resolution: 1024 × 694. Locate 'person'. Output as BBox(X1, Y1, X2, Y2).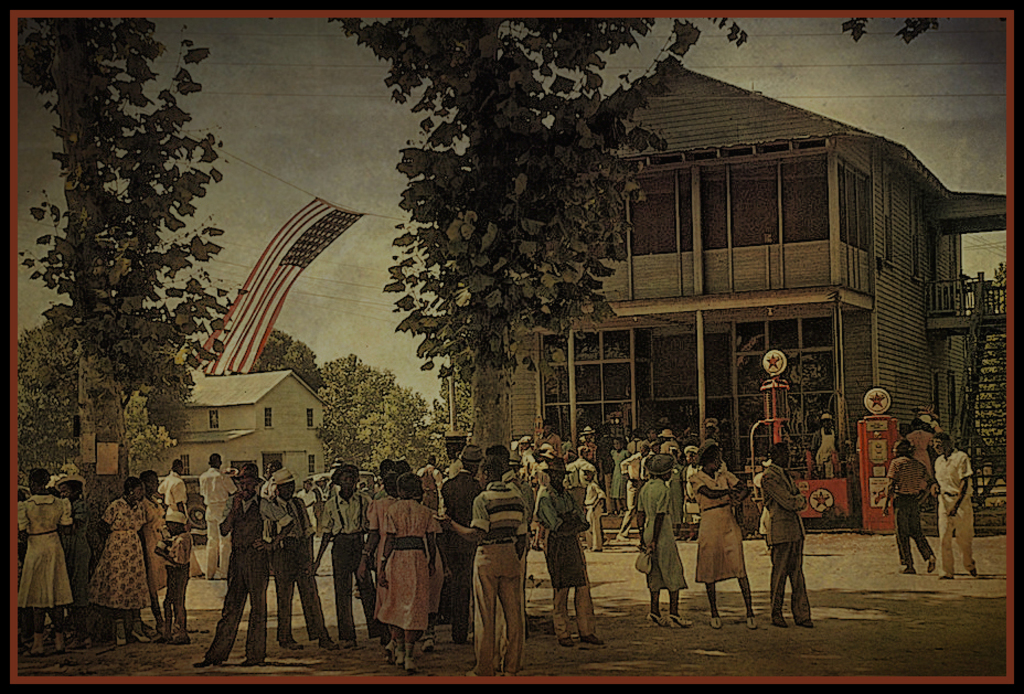
BBox(817, 415, 850, 479).
